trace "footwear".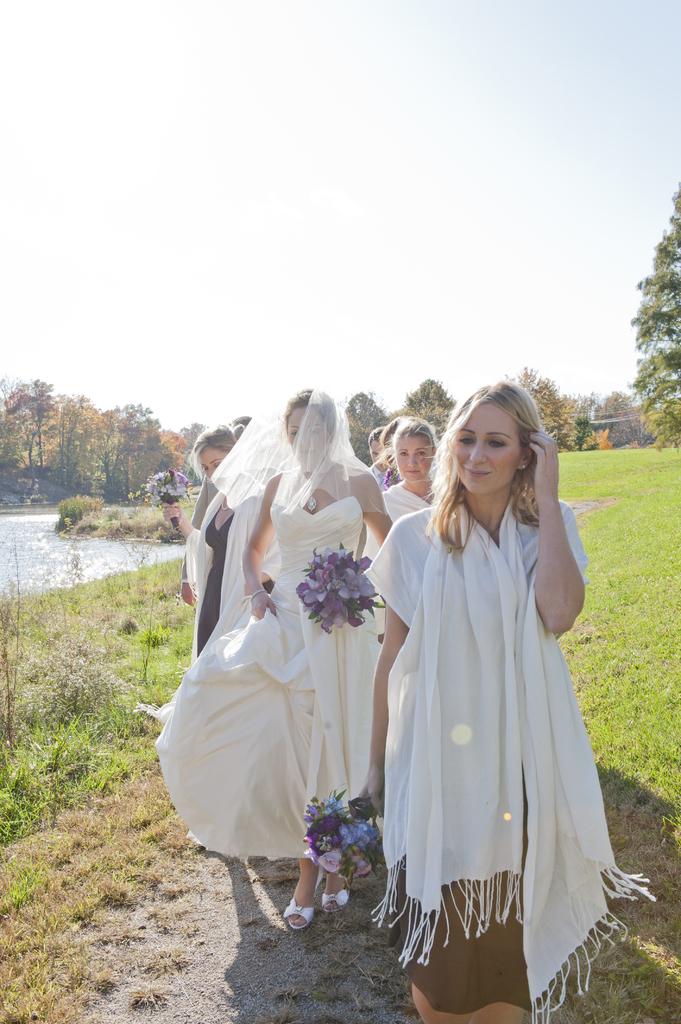
Traced to <bbox>316, 873, 351, 916</bbox>.
